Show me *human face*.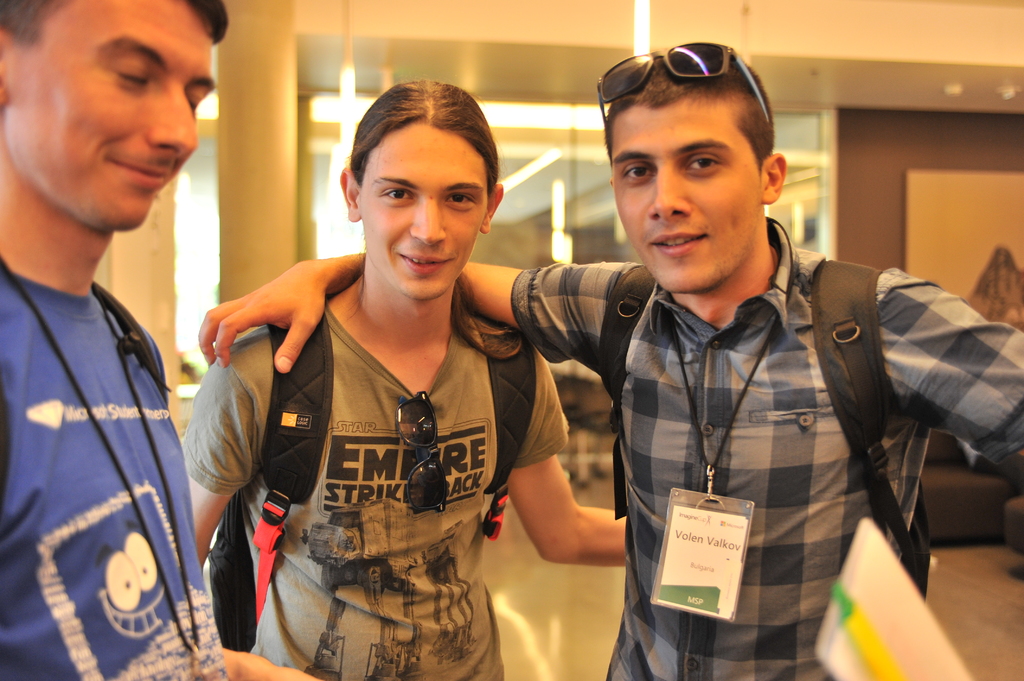
*human face* is here: (left=612, top=104, right=762, bottom=294).
